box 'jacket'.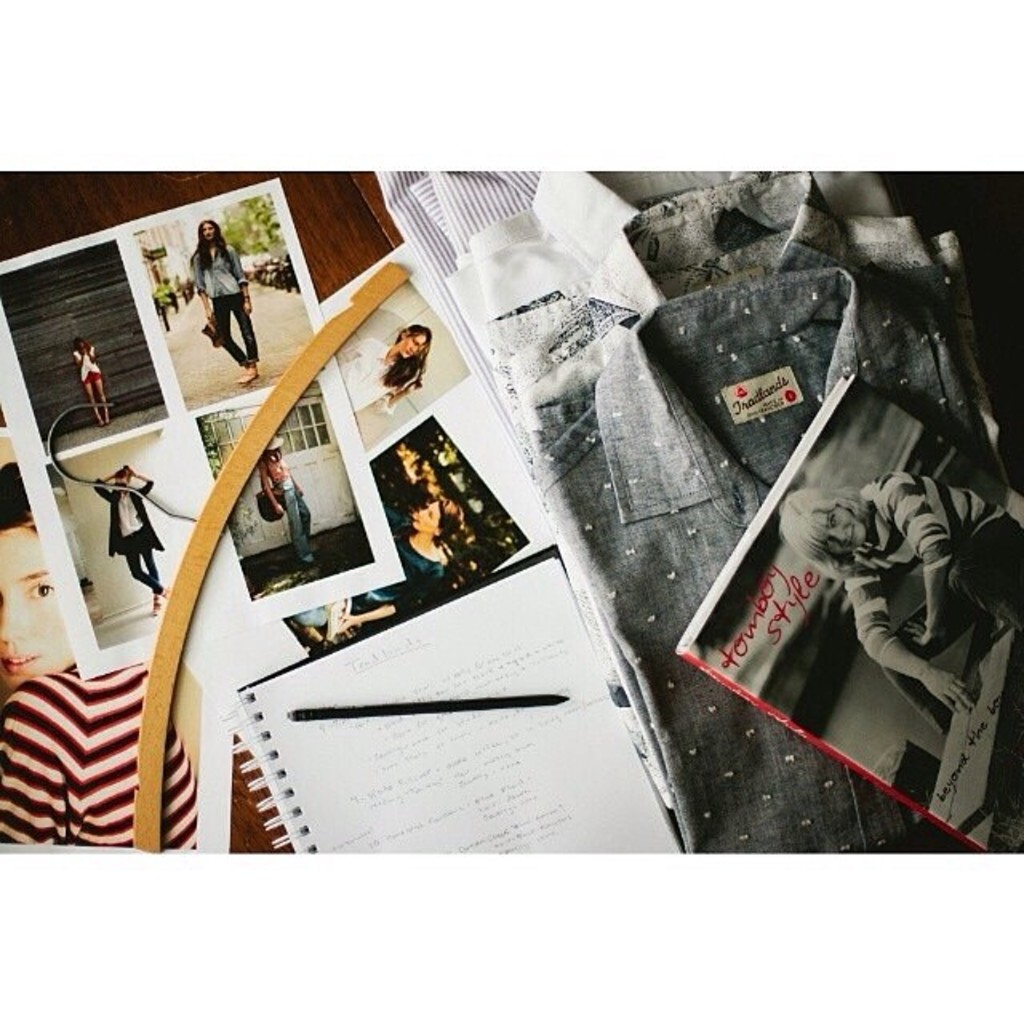
(93, 478, 158, 552).
